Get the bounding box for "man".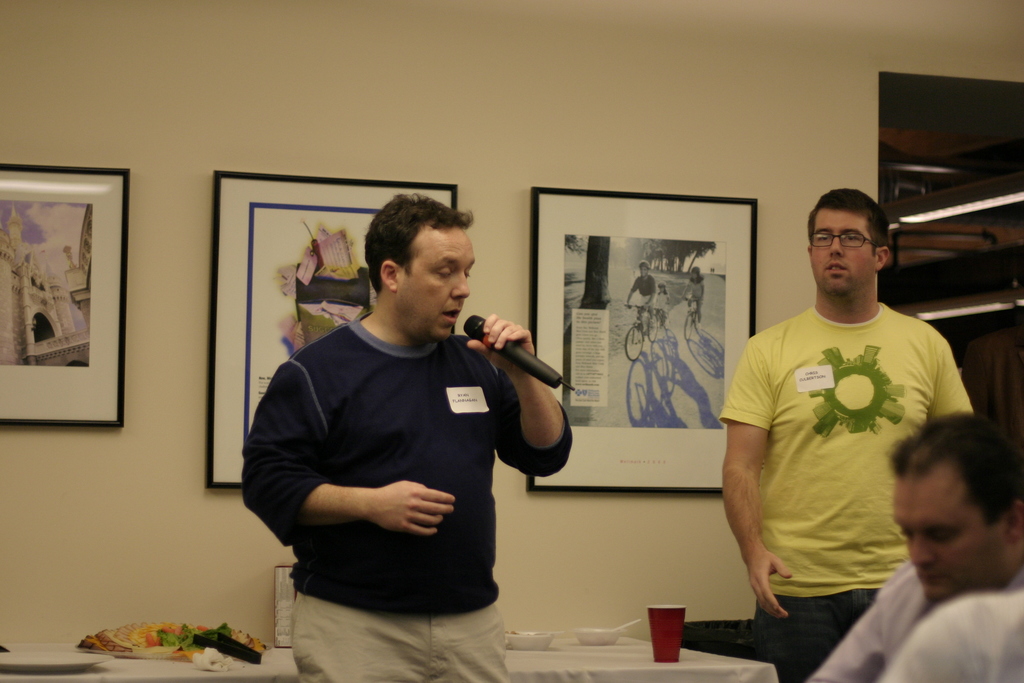
rect(241, 186, 579, 682).
